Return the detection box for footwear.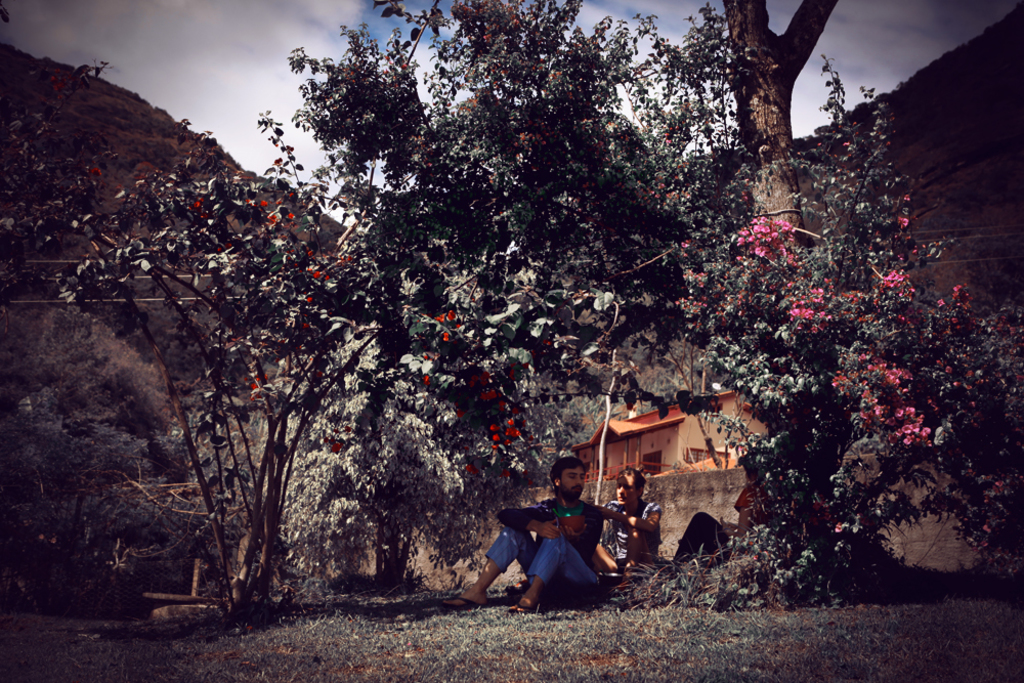
l=436, t=595, r=487, b=609.
